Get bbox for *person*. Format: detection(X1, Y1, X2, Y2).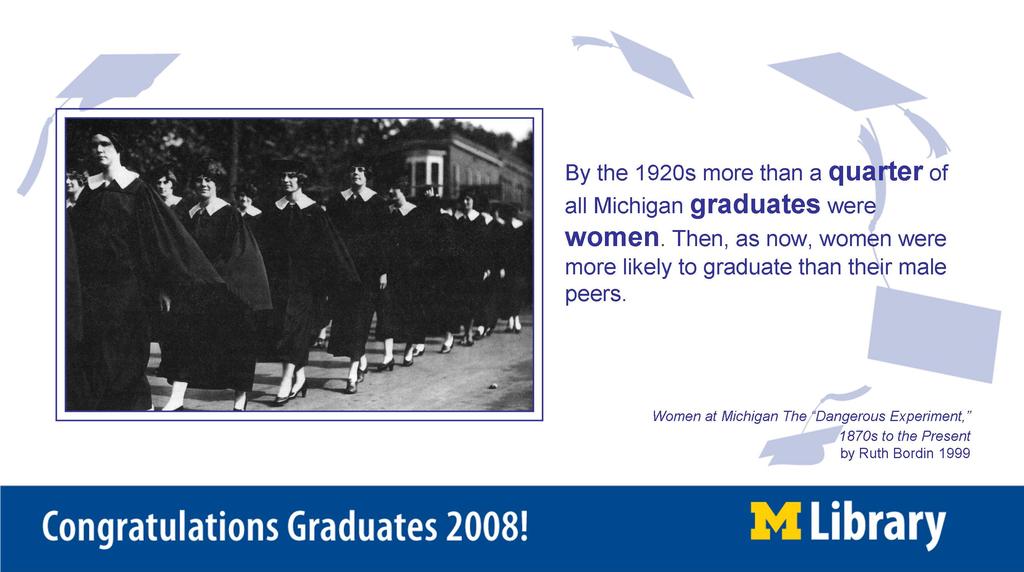
detection(67, 126, 225, 416).
